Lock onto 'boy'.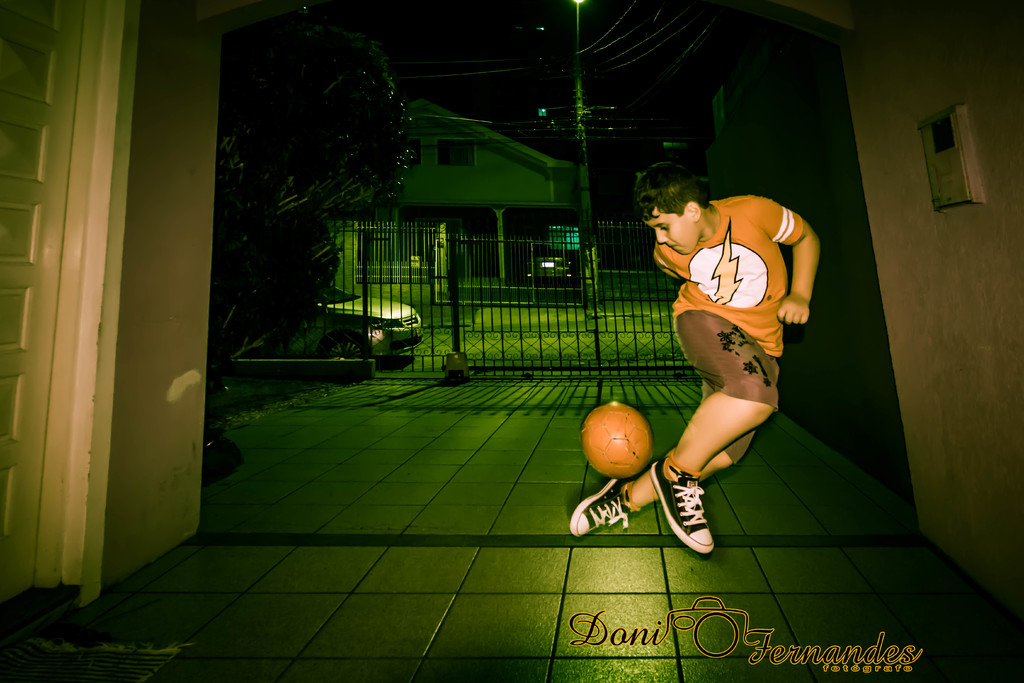
Locked: detection(605, 163, 831, 532).
